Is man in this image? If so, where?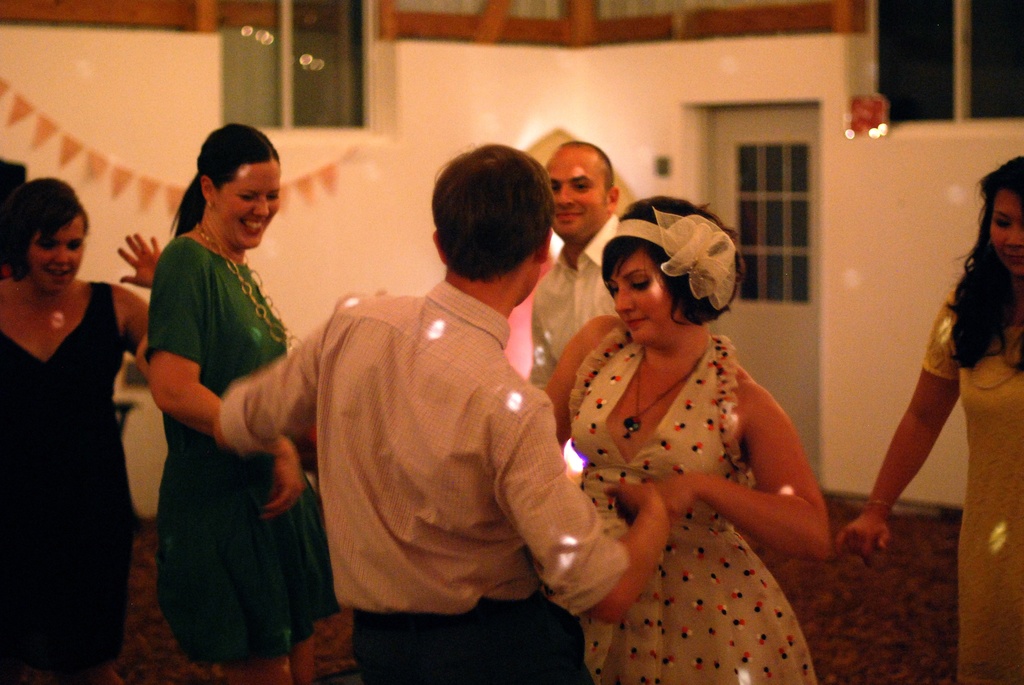
Yes, at [203, 162, 604, 675].
